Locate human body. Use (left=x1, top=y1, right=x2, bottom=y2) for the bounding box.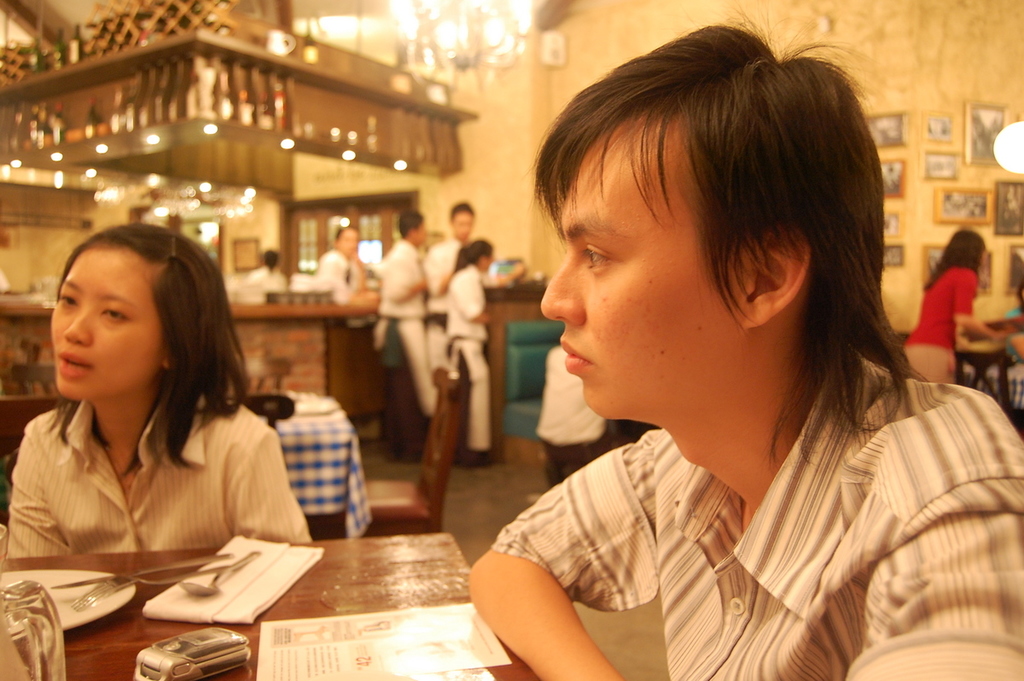
(left=428, top=101, right=1003, bottom=668).
